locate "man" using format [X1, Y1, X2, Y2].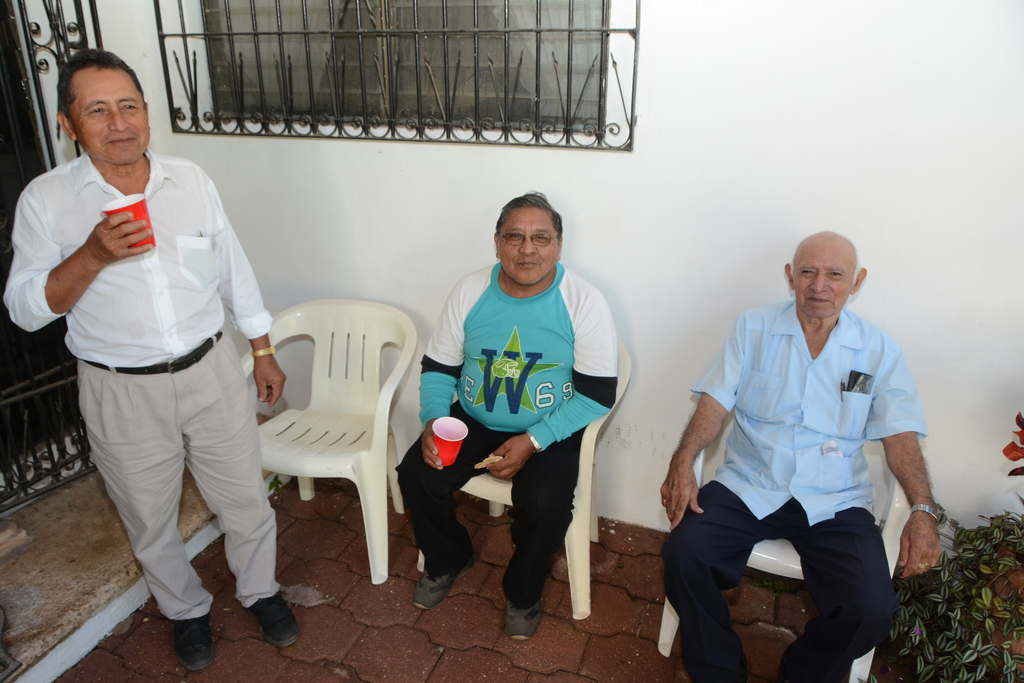
[677, 227, 938, 682].
